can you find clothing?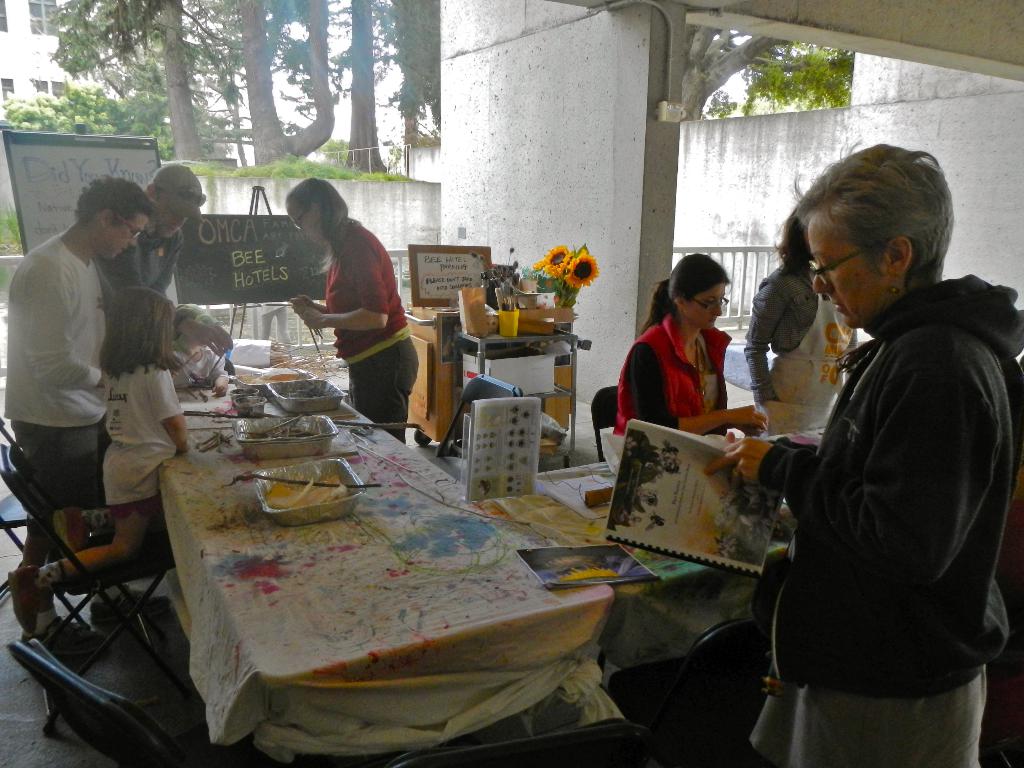
Yes, bounding box: region(102, 363, 177, 500).
